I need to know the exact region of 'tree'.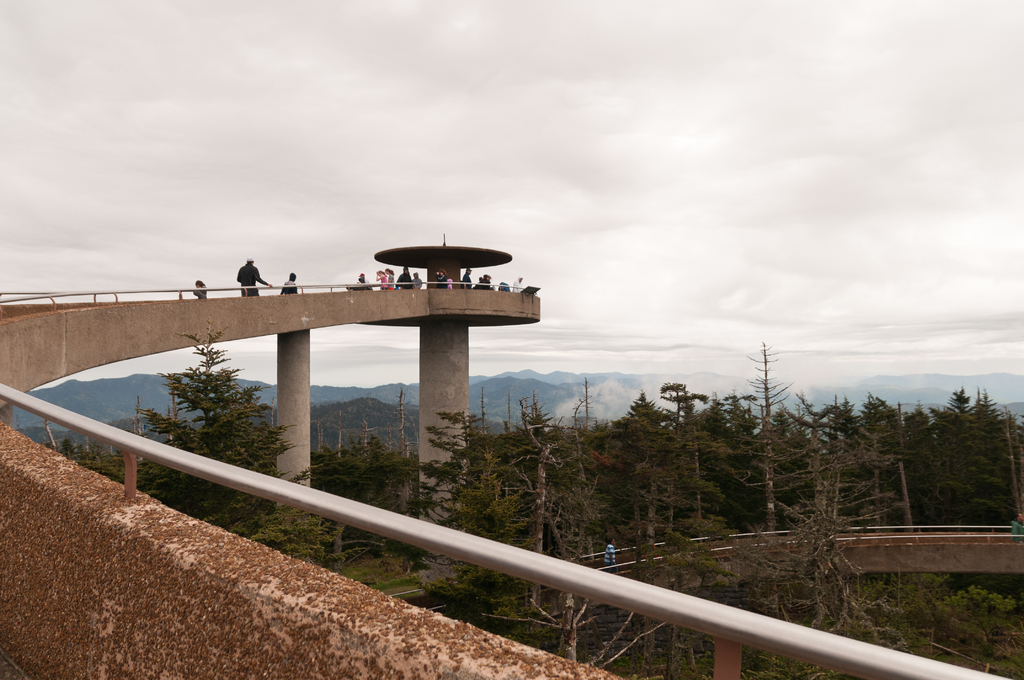
Region: 376, 402, 595, 652.
